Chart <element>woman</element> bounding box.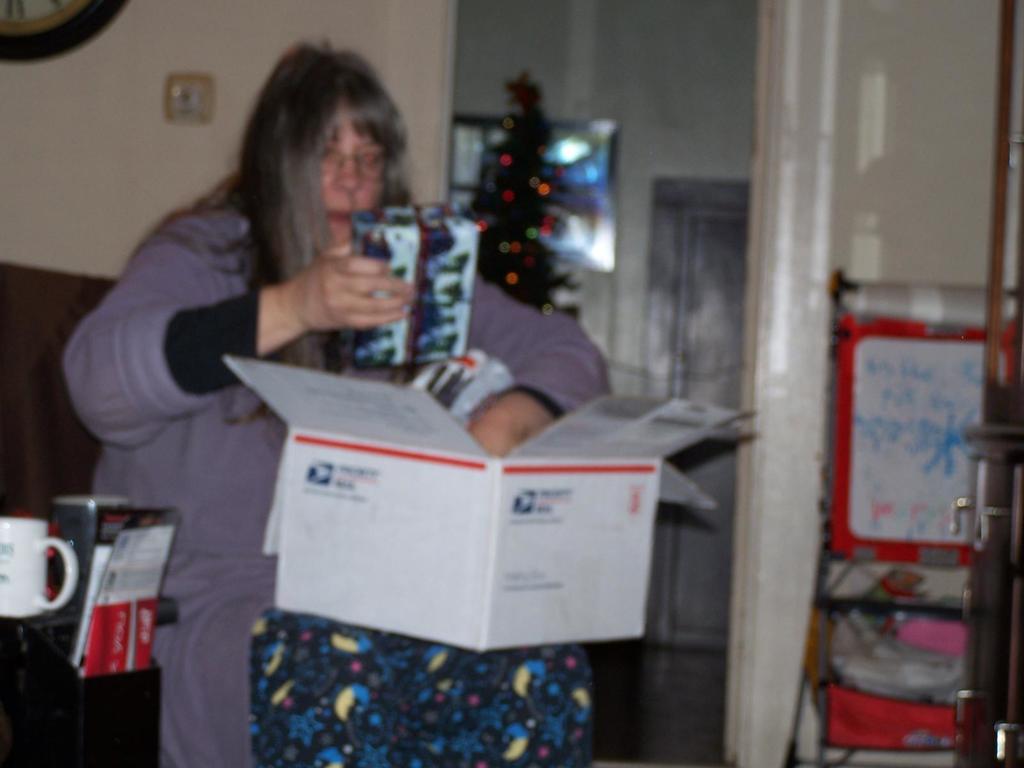
Charted: {"x1": 63, "y1": 38, "x2": 609, "y2": 767}.
